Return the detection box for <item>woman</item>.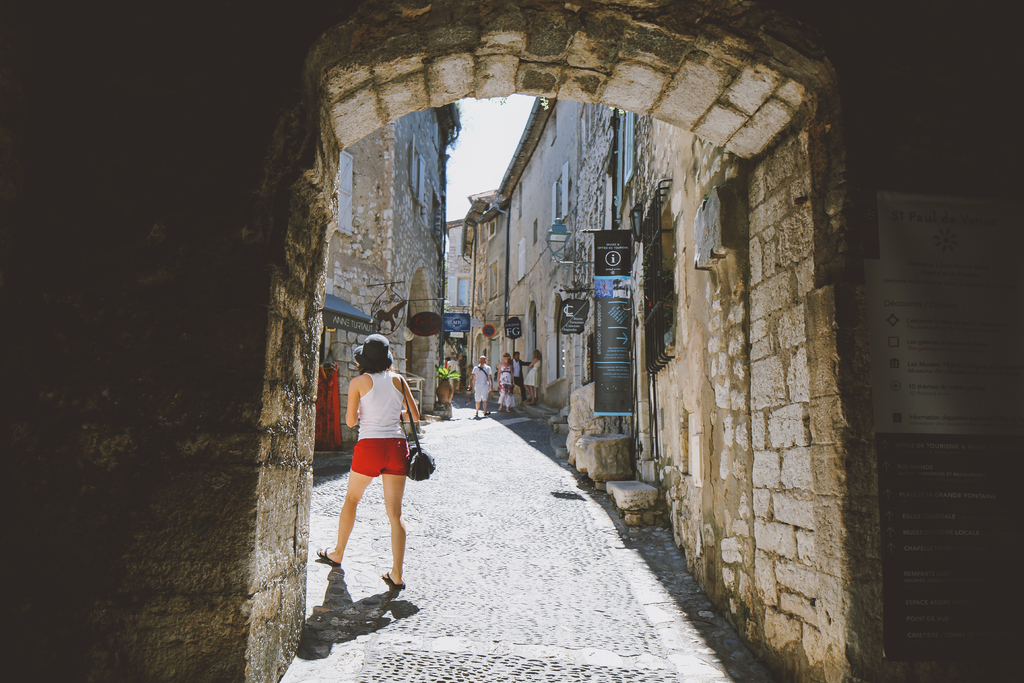
bbox=[323, 331, 428, 608].
